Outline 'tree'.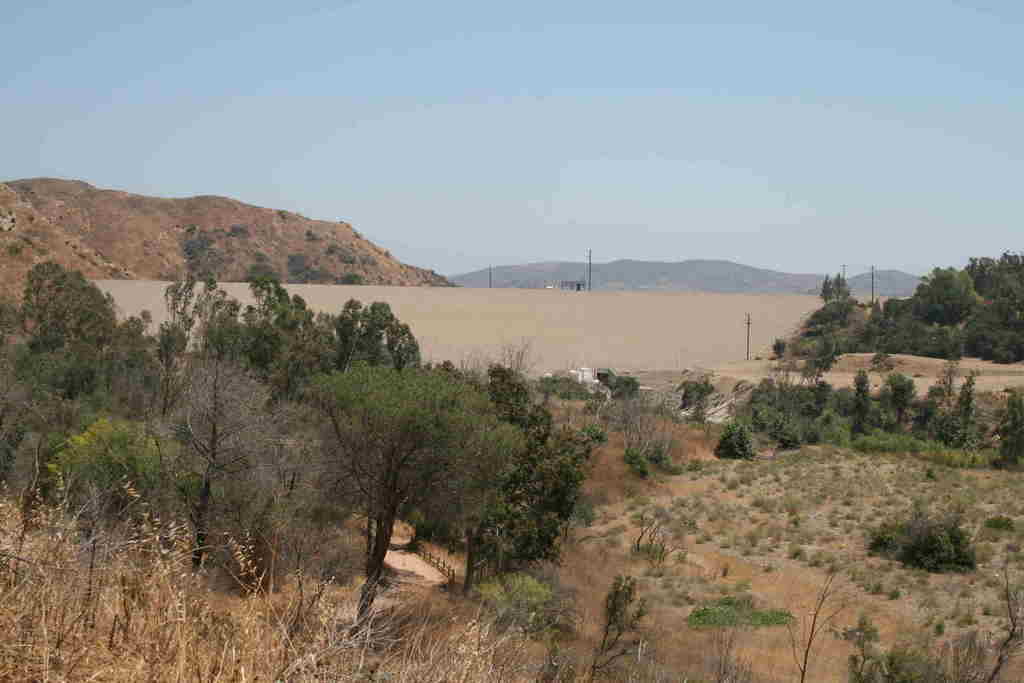
Outline: (x1=303, y1=349, x2=530, y2=630).
